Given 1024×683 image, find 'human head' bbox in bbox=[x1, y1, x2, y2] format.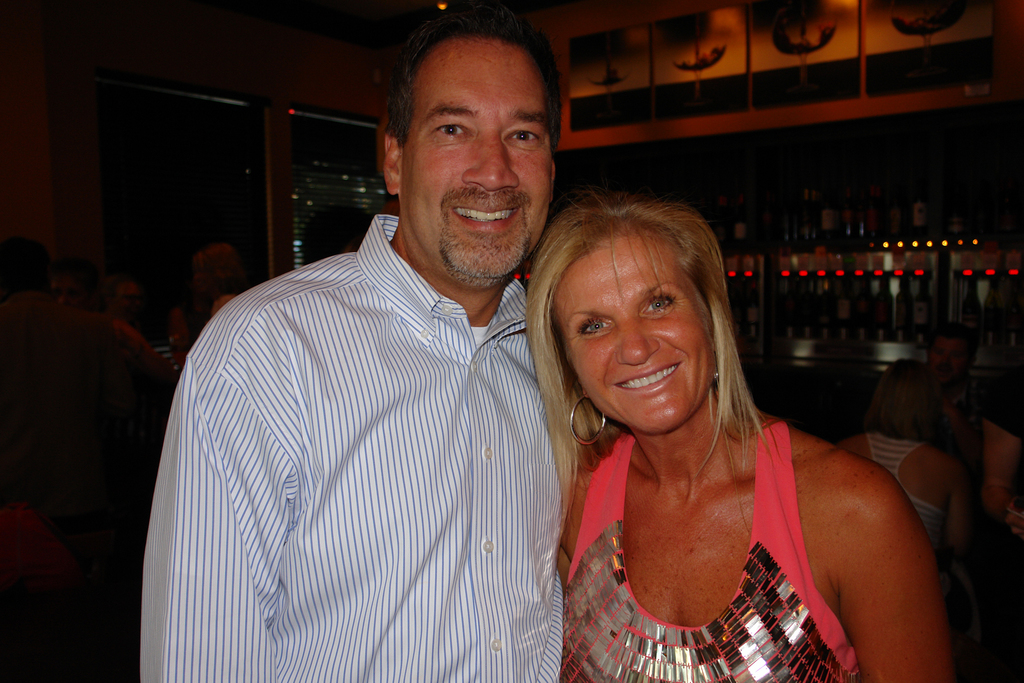
bbox=[927, 325, 973, 378].
